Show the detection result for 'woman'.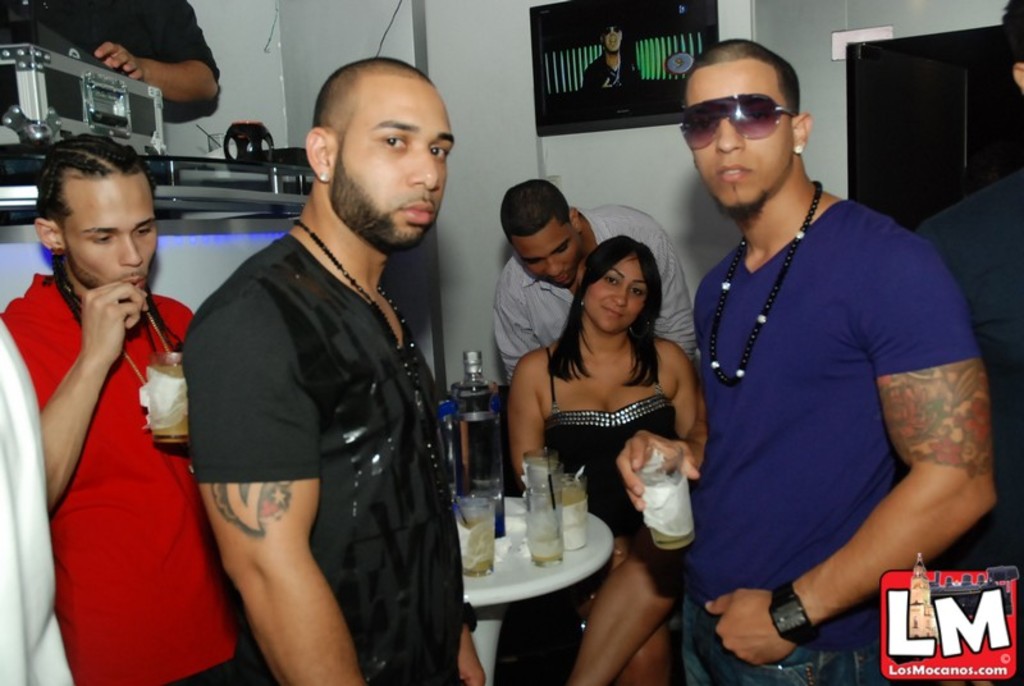
left=506, top=234, right=701, bottom=685.
